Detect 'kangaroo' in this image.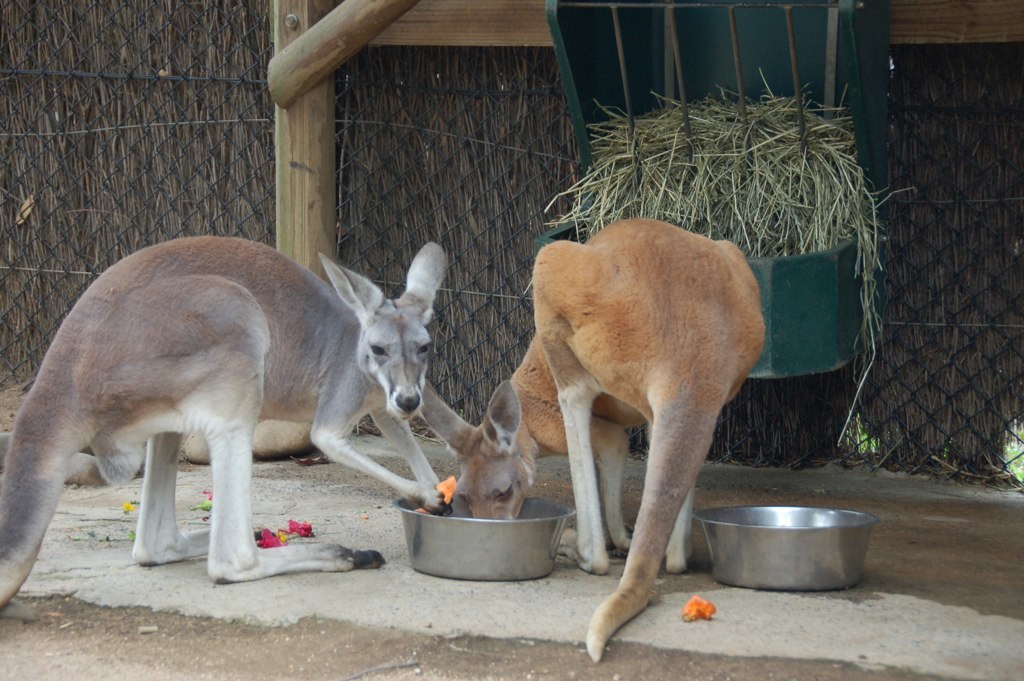
Detection: x1=0, y1=238, x2=449, y2=589.
